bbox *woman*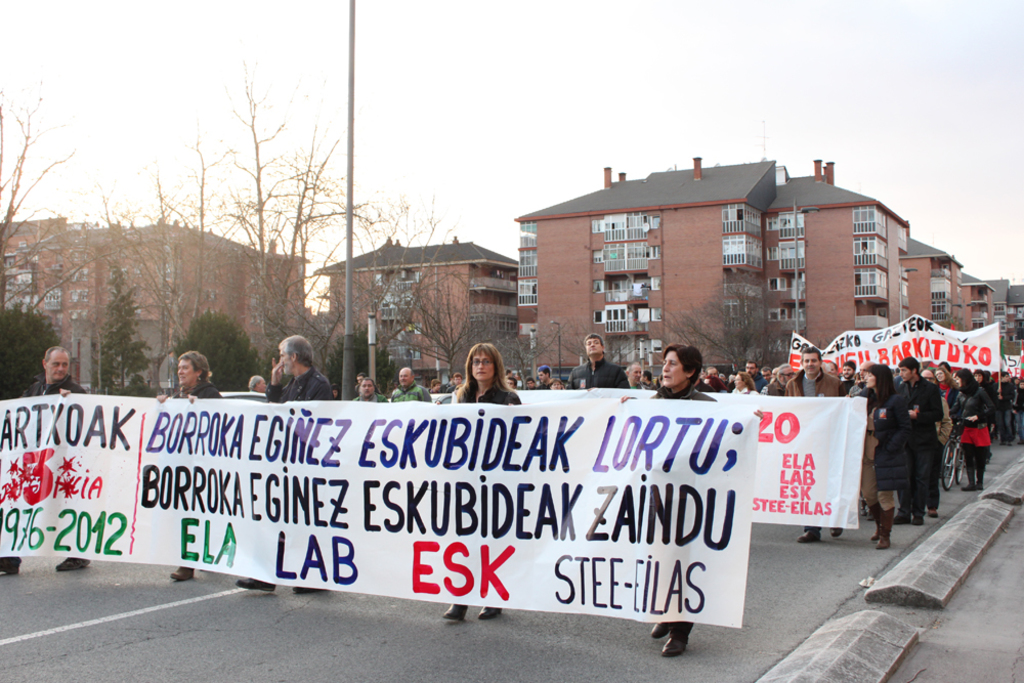
Rect(442, 341, 523, 624)
